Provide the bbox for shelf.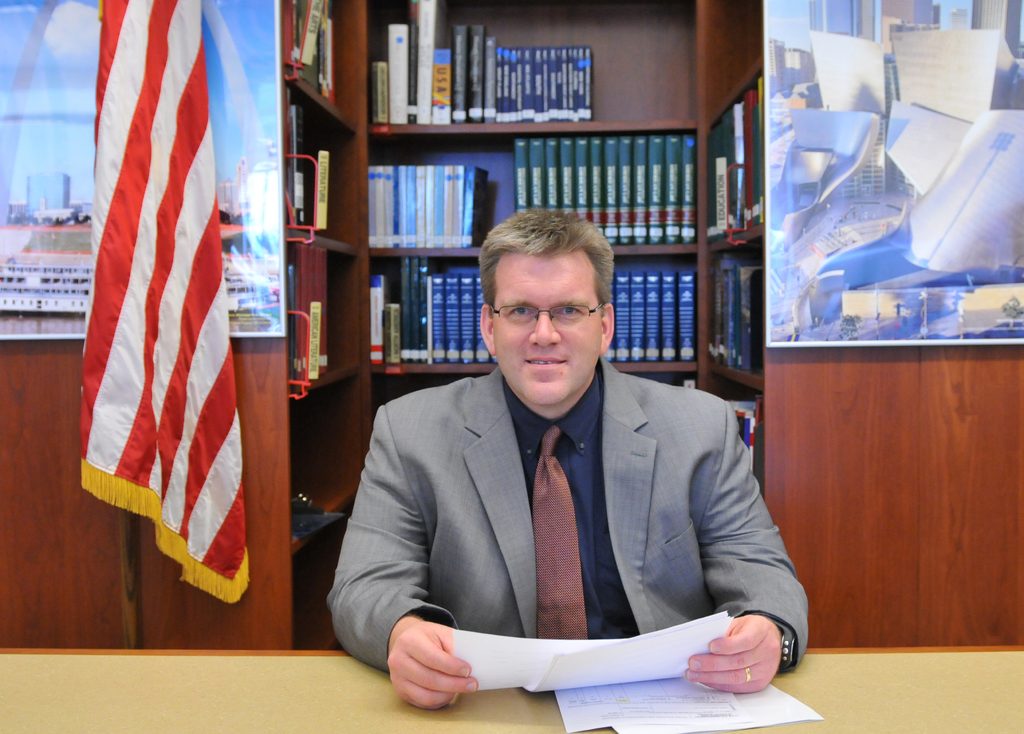
region(264, 0, 382, 651).
